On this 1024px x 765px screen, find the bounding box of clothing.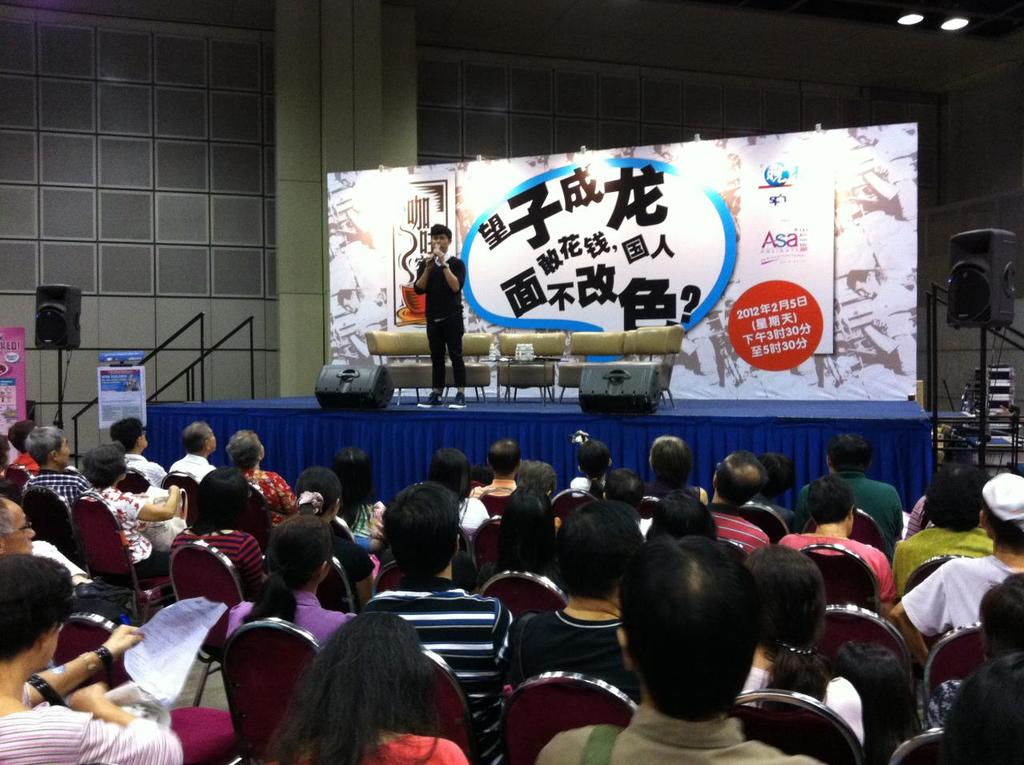
Bounding box: {"left": 416, "top": 247, "right": 464, "bottom": 389}.
